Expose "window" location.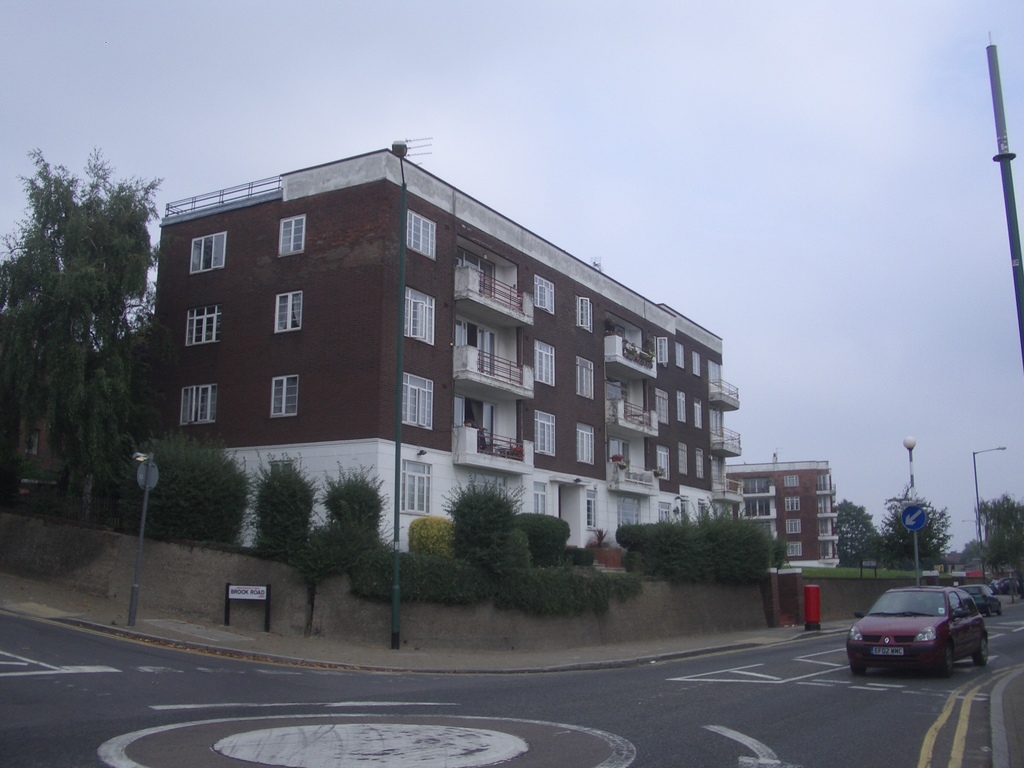
Exposed at 532,480,546,516.
